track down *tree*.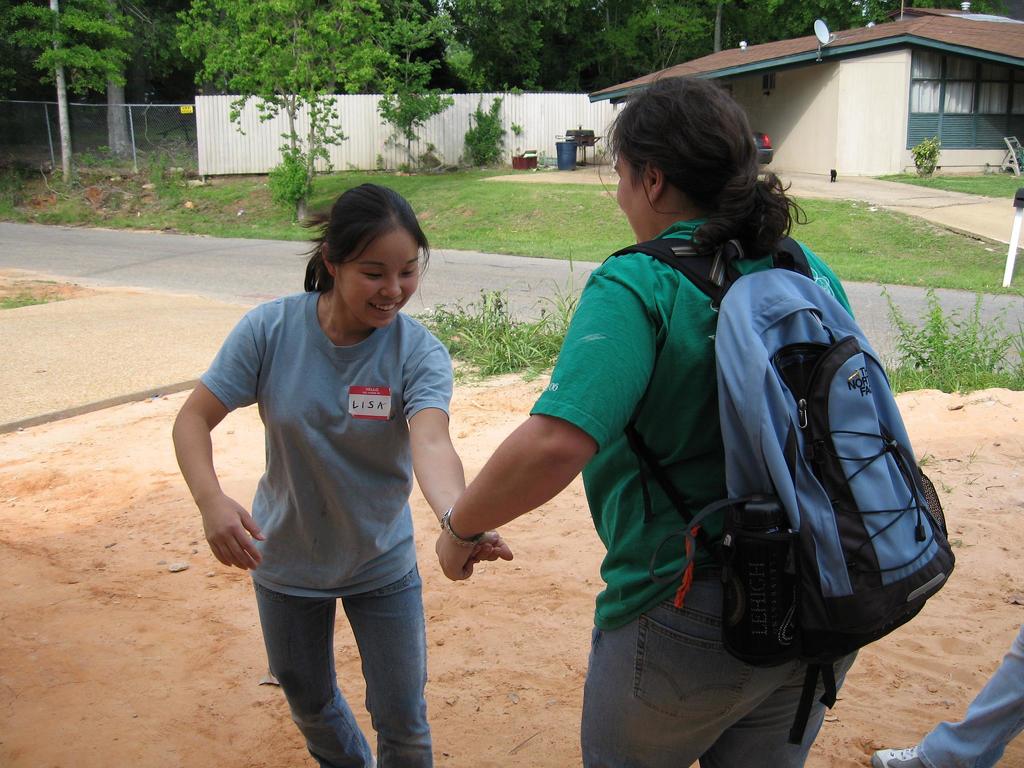
Tracked to (x1=128, y1=2, x2=189, y2=98).
